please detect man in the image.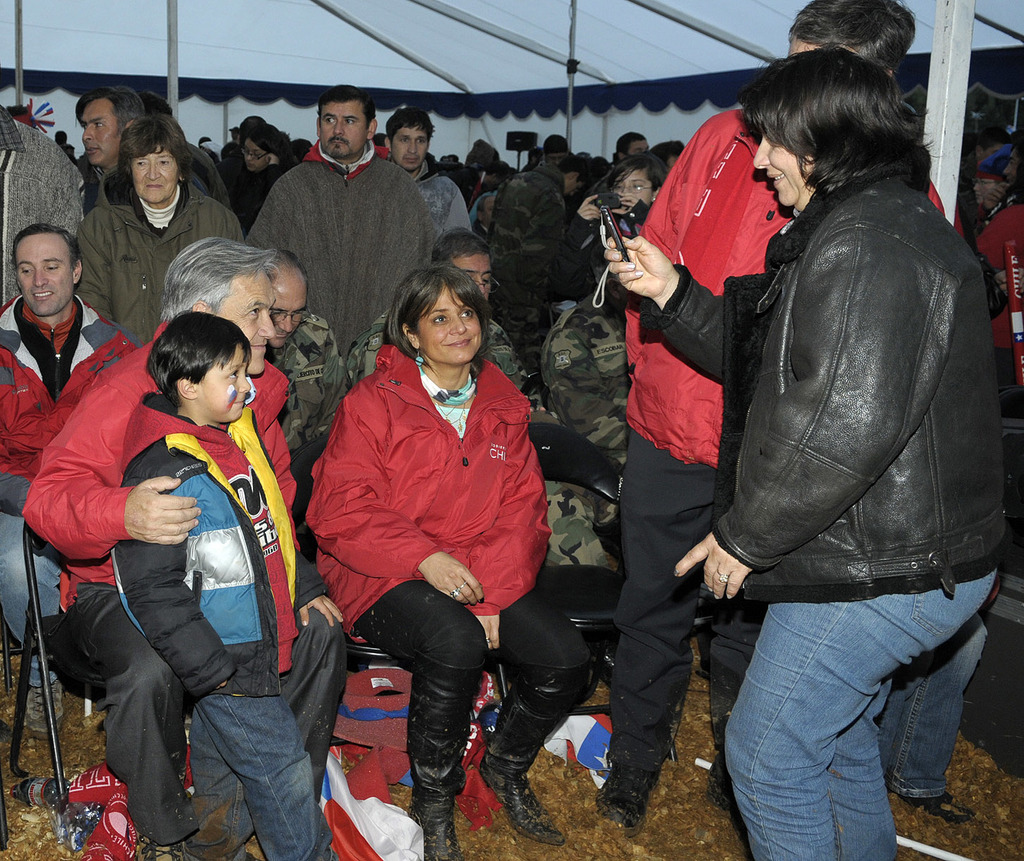
(383,104,474,240).
